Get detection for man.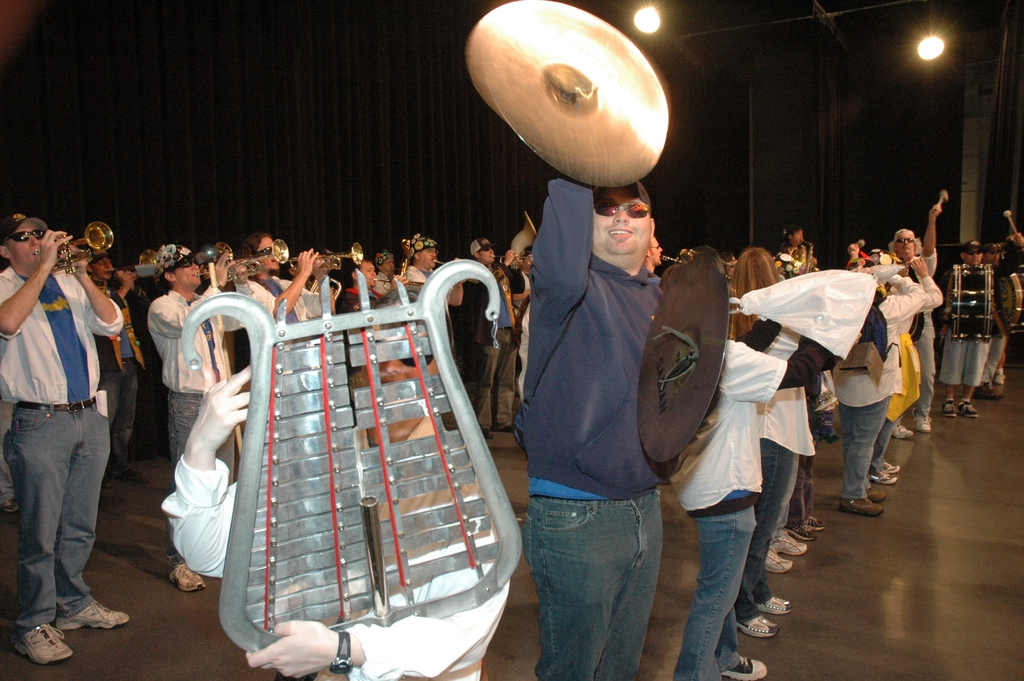
Detection: [0, 202, 138, 673].
